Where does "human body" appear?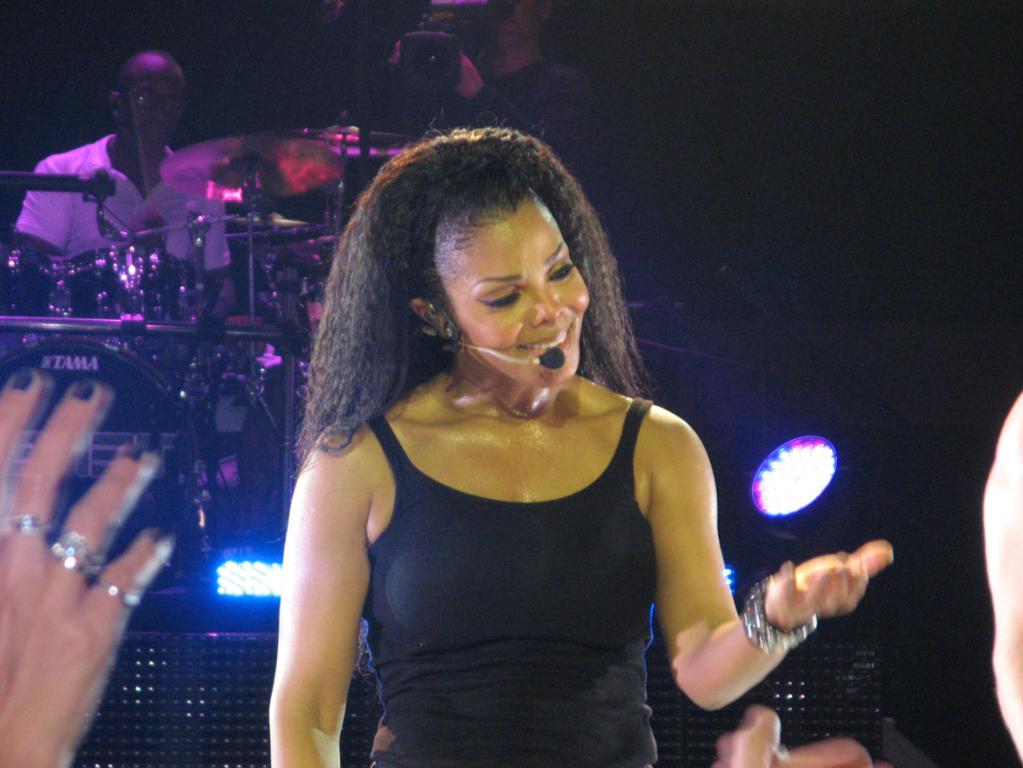
Appears at (x1=0, y1=132, x2=230, y2=428).
